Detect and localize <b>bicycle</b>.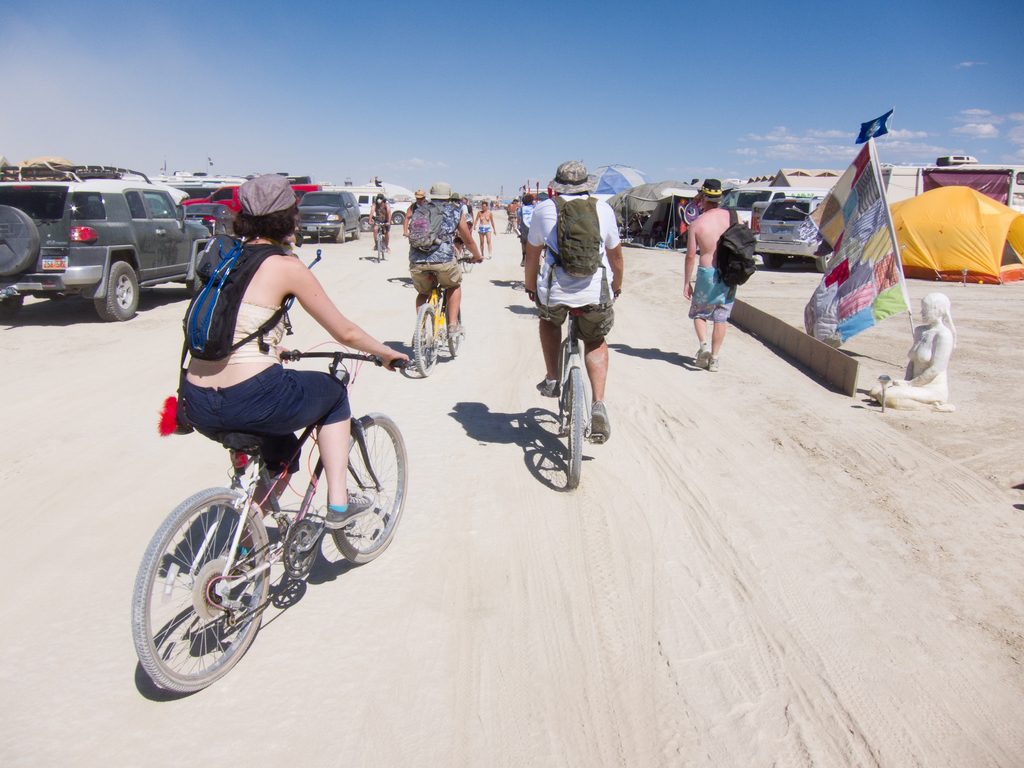
Localized at bbox(413, 253, 483, 378).
